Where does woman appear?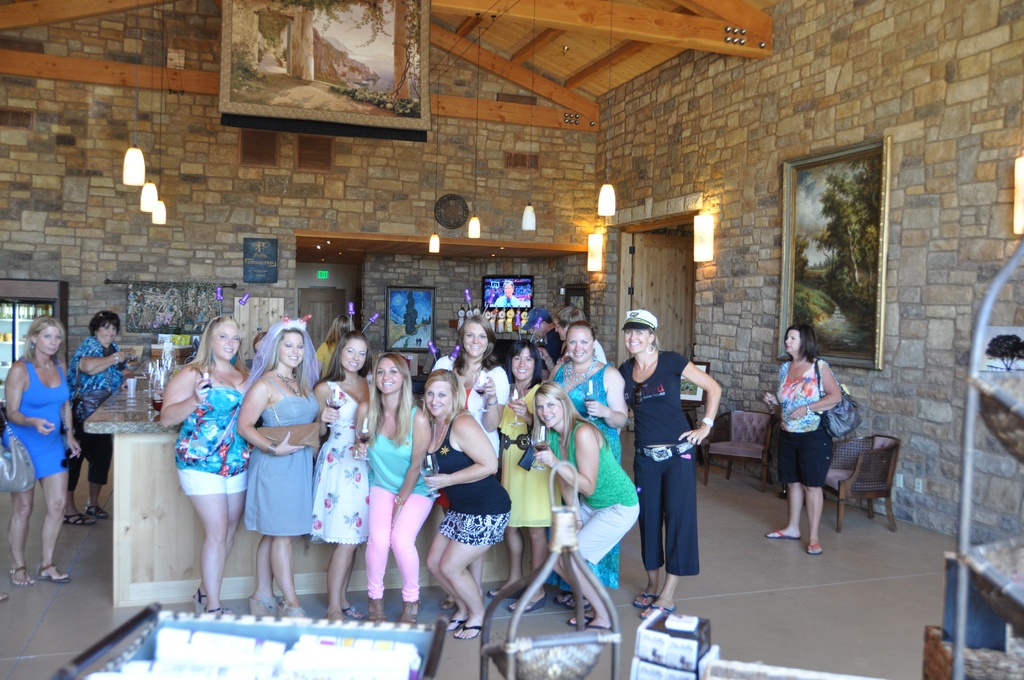
Appears at {"x1": 316, "y1": 312, "x2": 357, "y2": 389}.
